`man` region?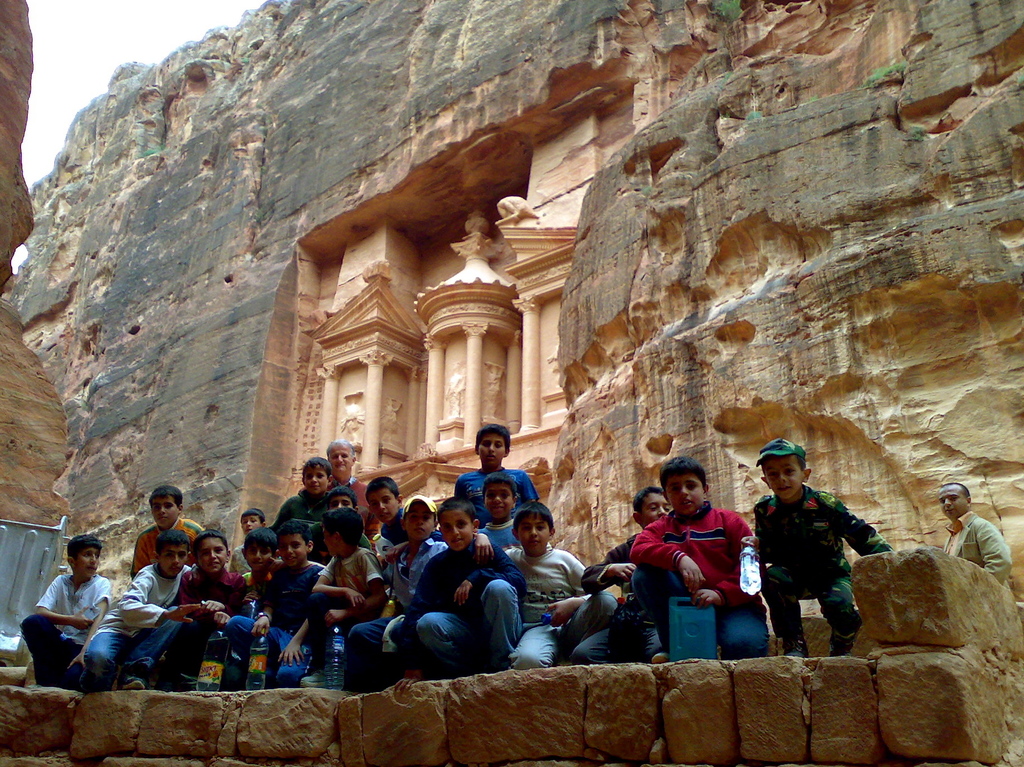
locate(321, 439, 371, 510)
